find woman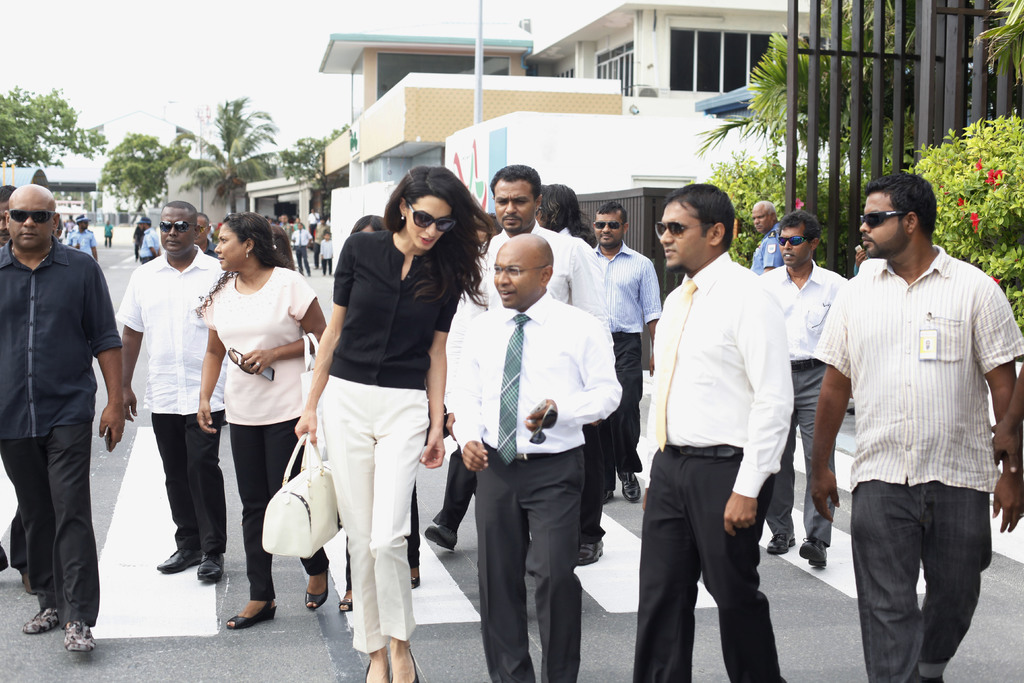
bbox=[334, 208, 422, 605]
